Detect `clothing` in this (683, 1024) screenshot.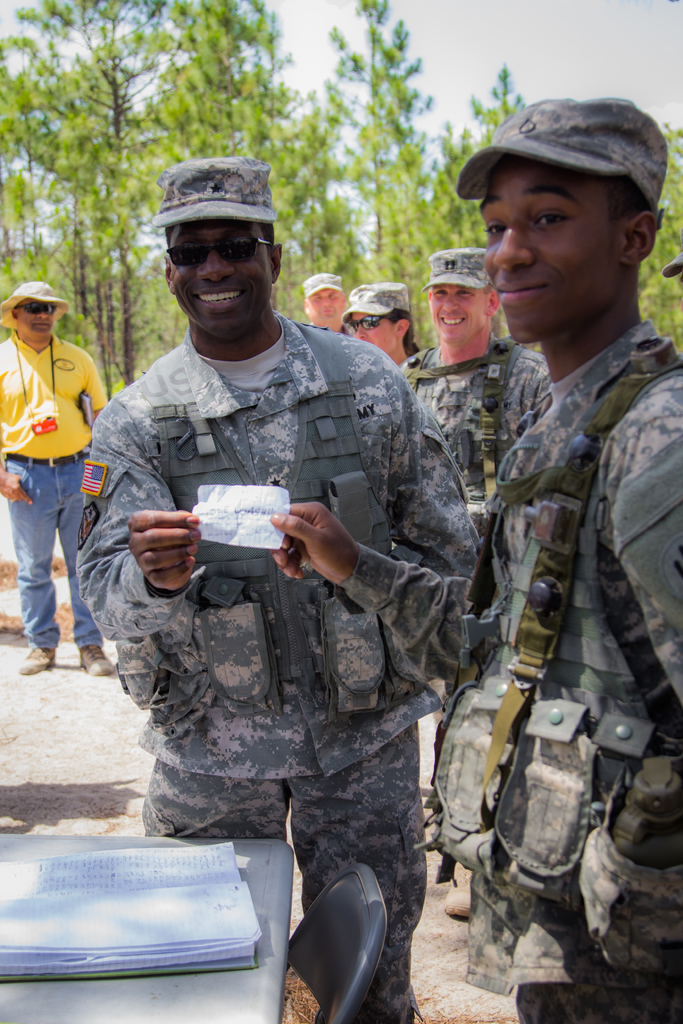
Detection: l=0, t=330, r=115, b=652.
